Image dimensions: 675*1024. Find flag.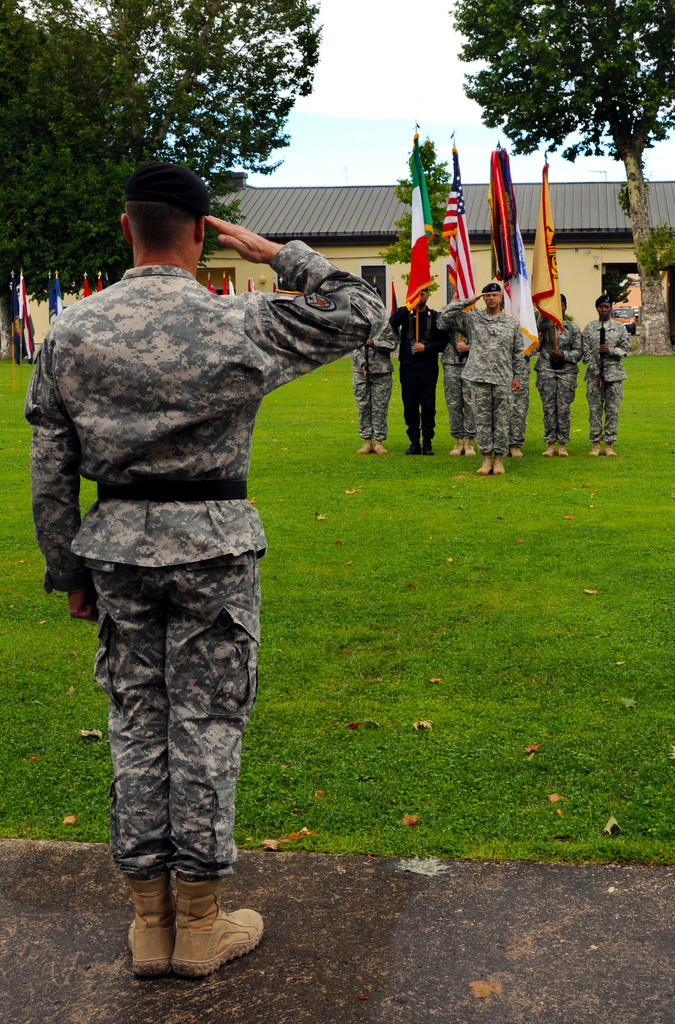
detection(199, 274, 213, 299).
